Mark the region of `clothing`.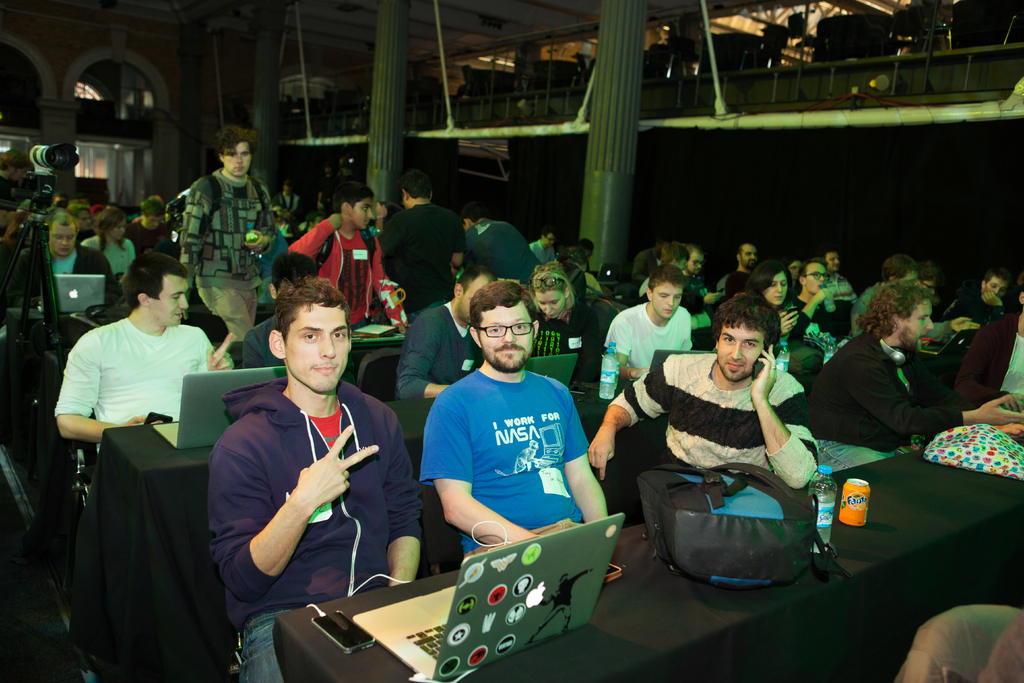
Region: [left=9, top=240, right=118, bottom=304].
